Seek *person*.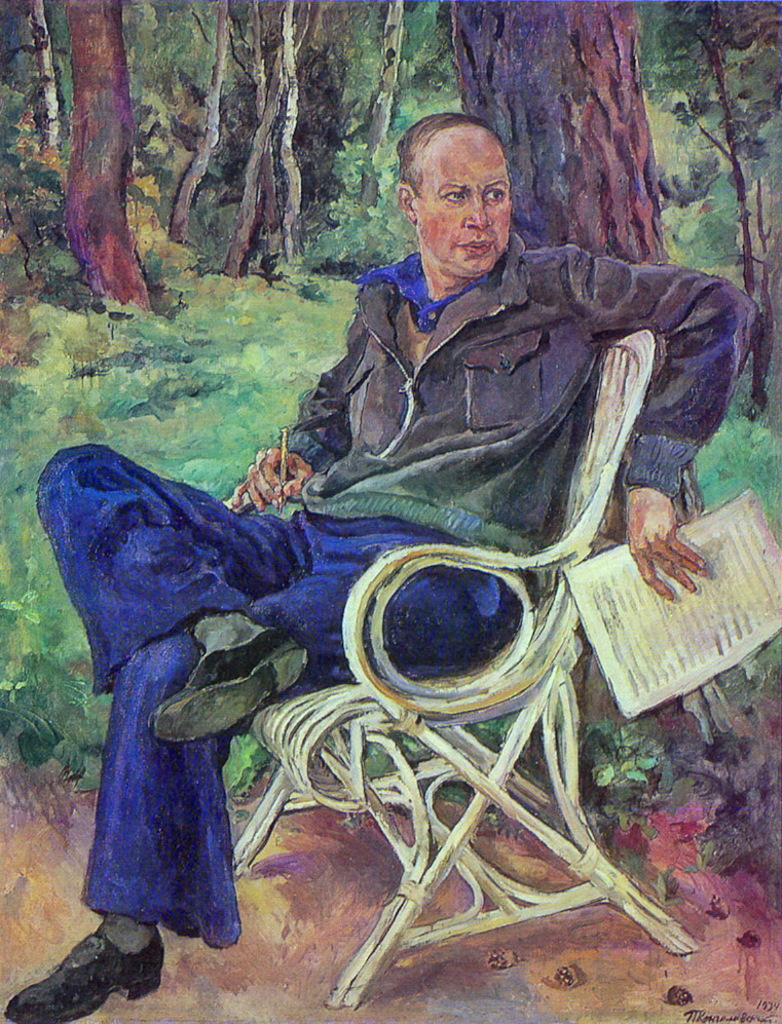
[x1=3, y1=111, x2=757, y2=1023].
